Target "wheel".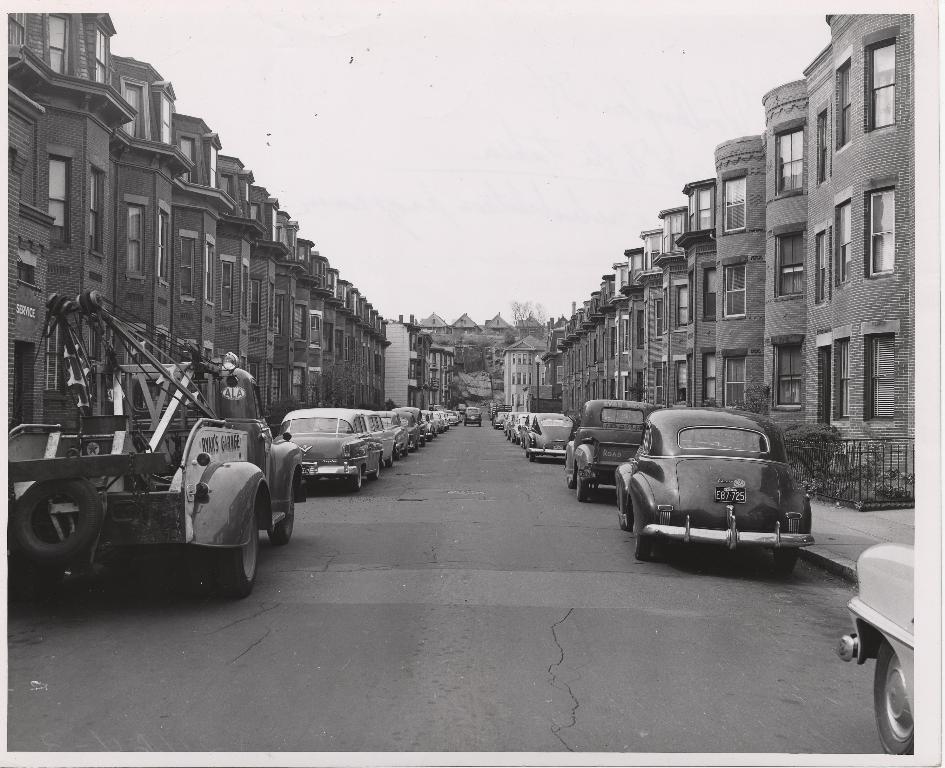
Target region: box=[566, 463, 576, 489].
